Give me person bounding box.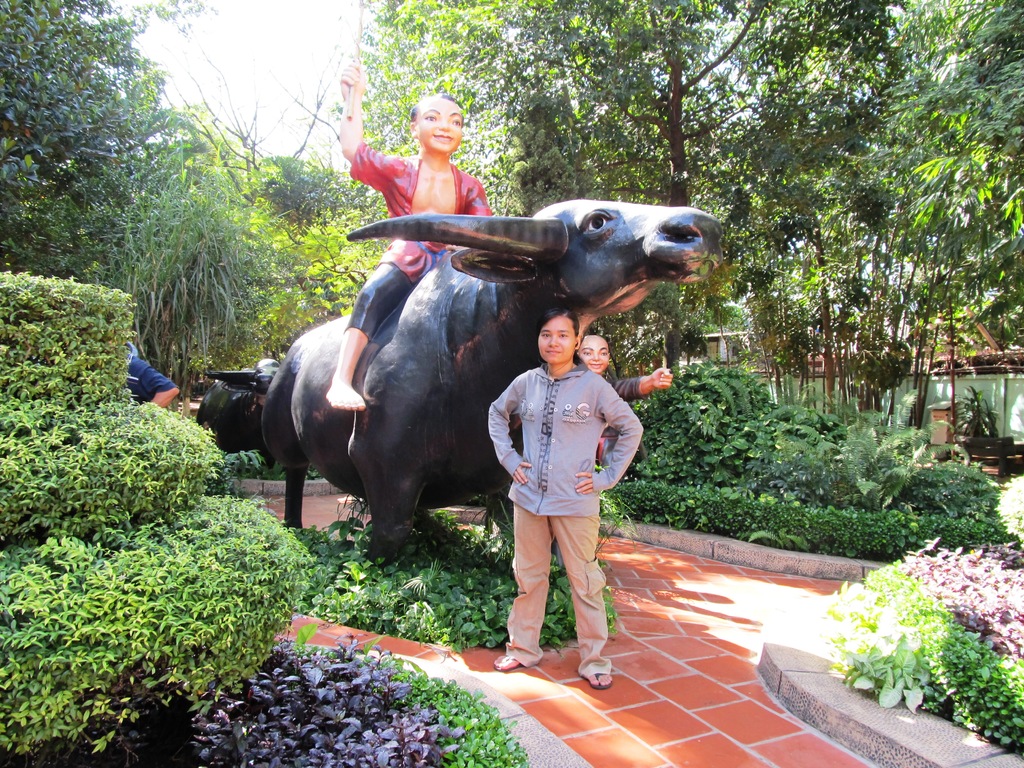
bbox=(578, 325, 612, 376).
